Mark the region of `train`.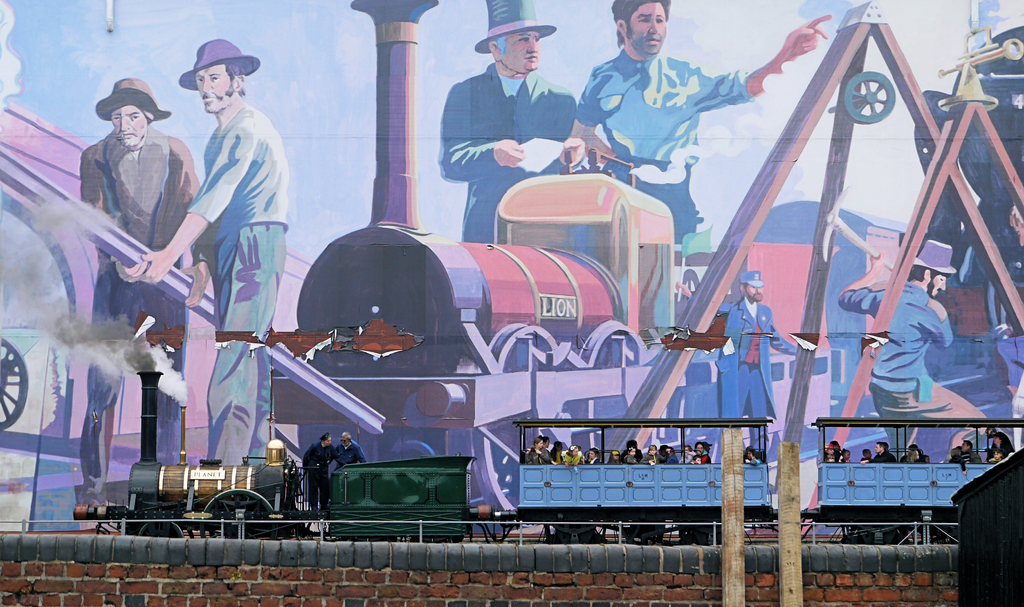
Region: 272:0:1023:526.
